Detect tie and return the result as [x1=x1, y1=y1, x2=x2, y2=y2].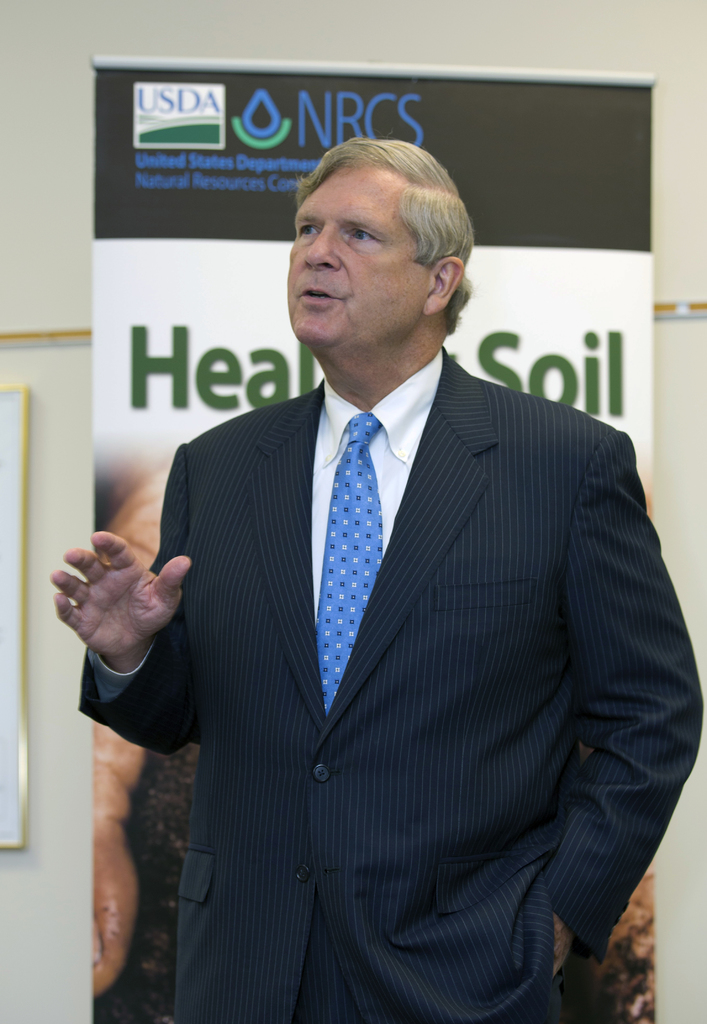
[x1=313, y1=408, x2=383, y2=711].
